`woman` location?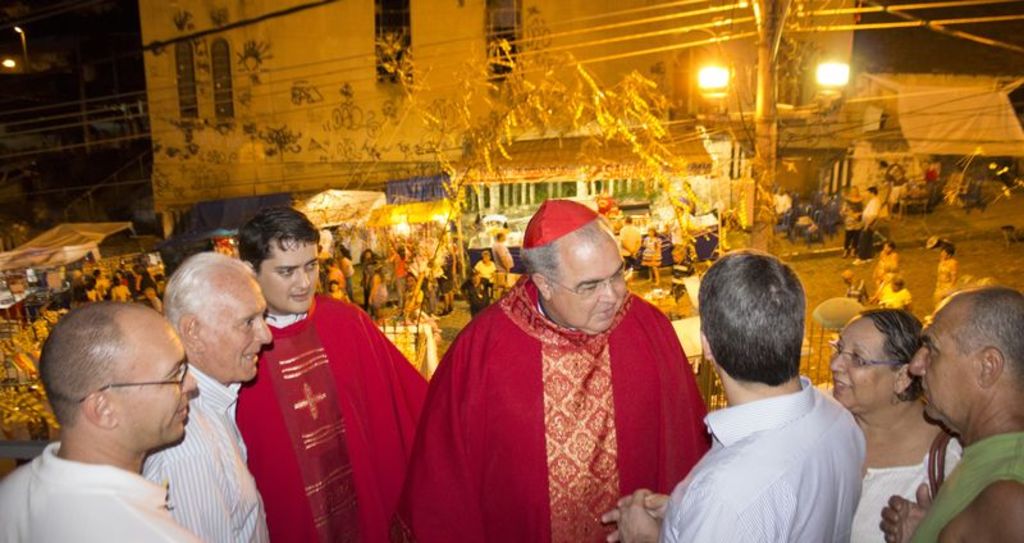
{"x1": 384, "y1": 243, "x2": 410, "y2": 315}
